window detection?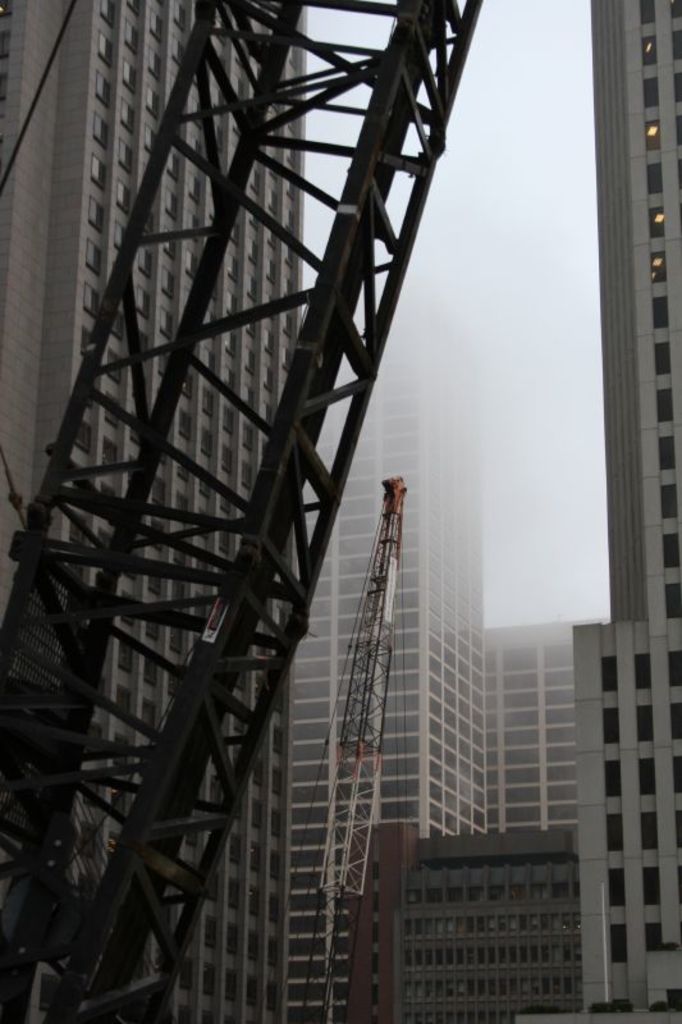
detection(545, 684, 575, 705)
